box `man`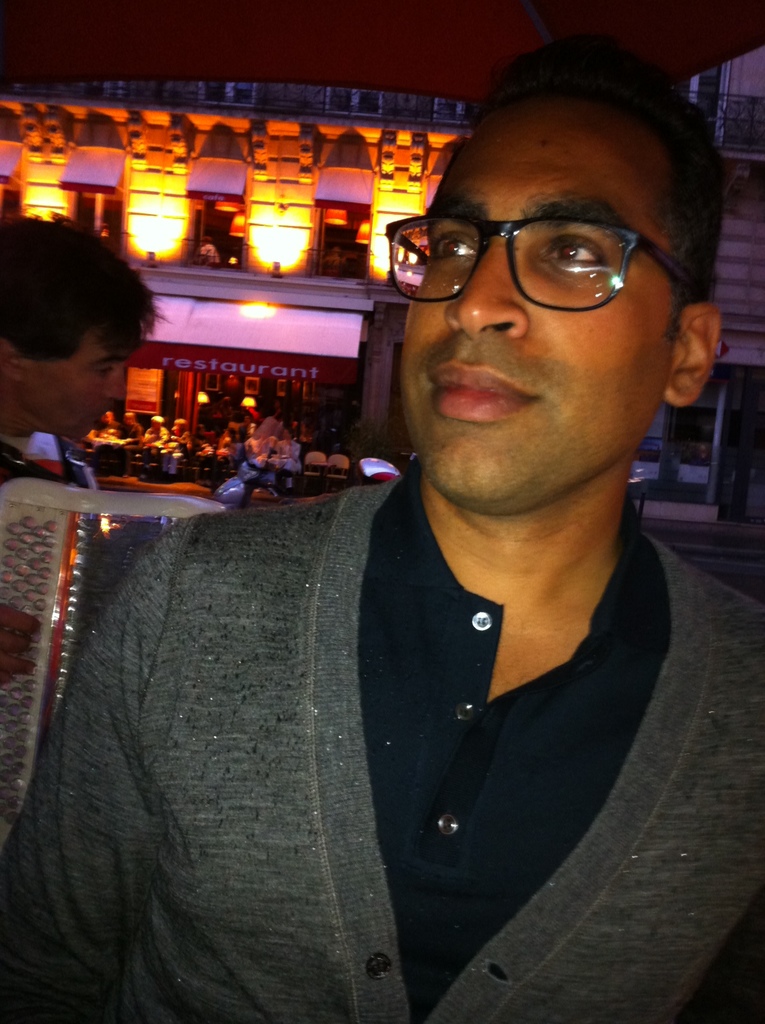
Rect(0, 36, 764, 1023)
